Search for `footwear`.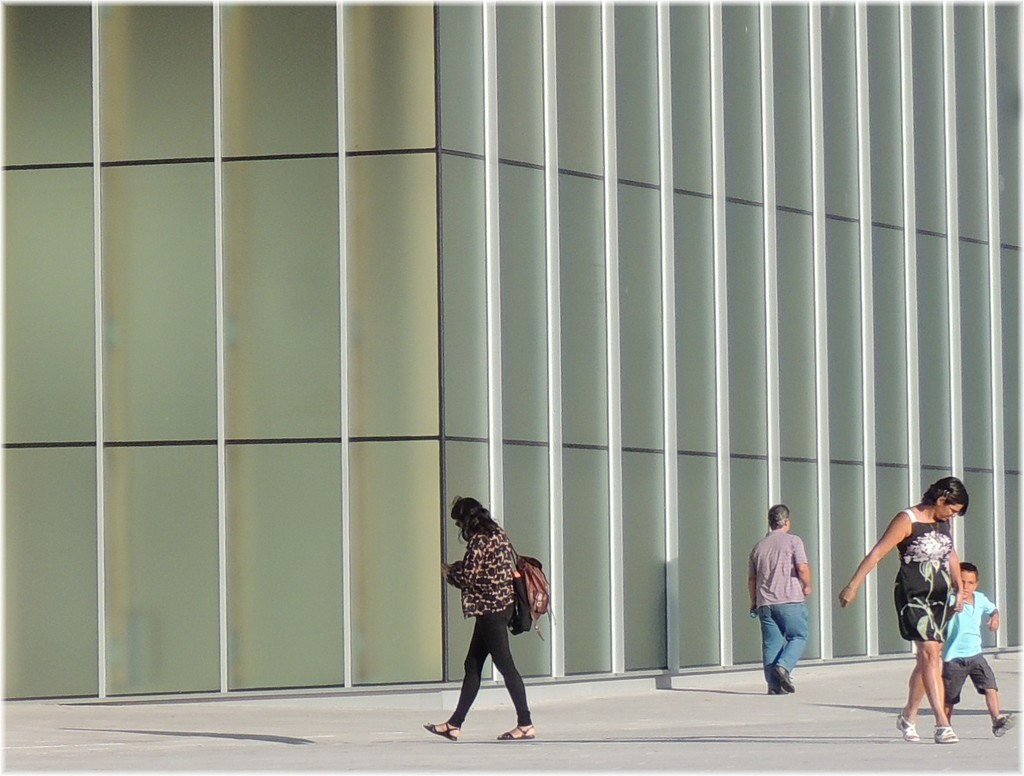
Found at (left=426, top=719, right=460, bottom=745).
